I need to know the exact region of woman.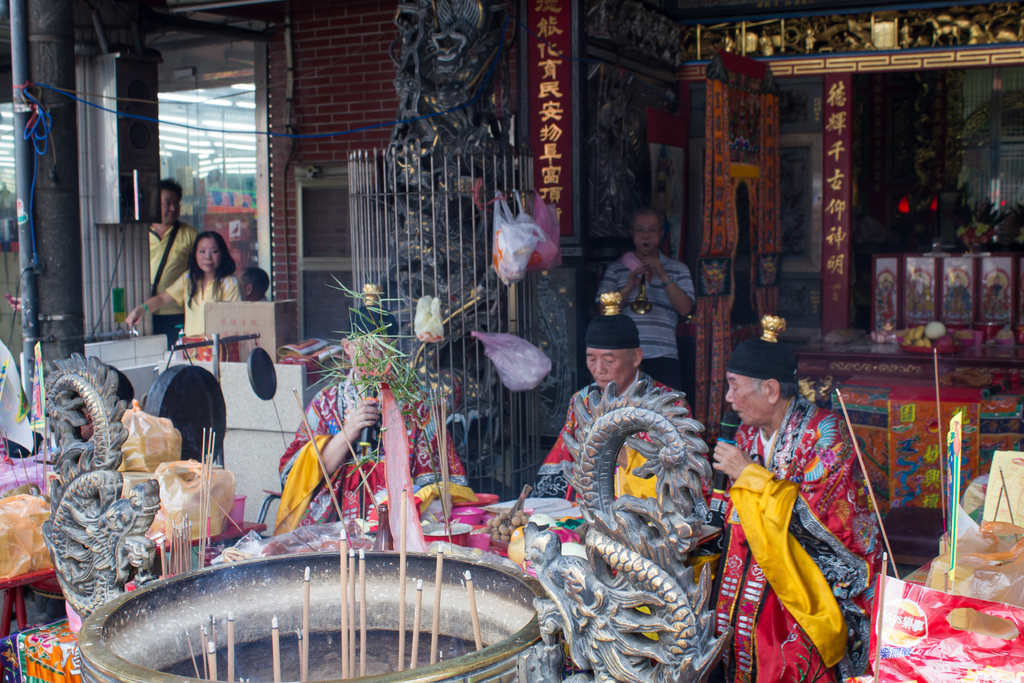
Region: 148 228 231 331.
